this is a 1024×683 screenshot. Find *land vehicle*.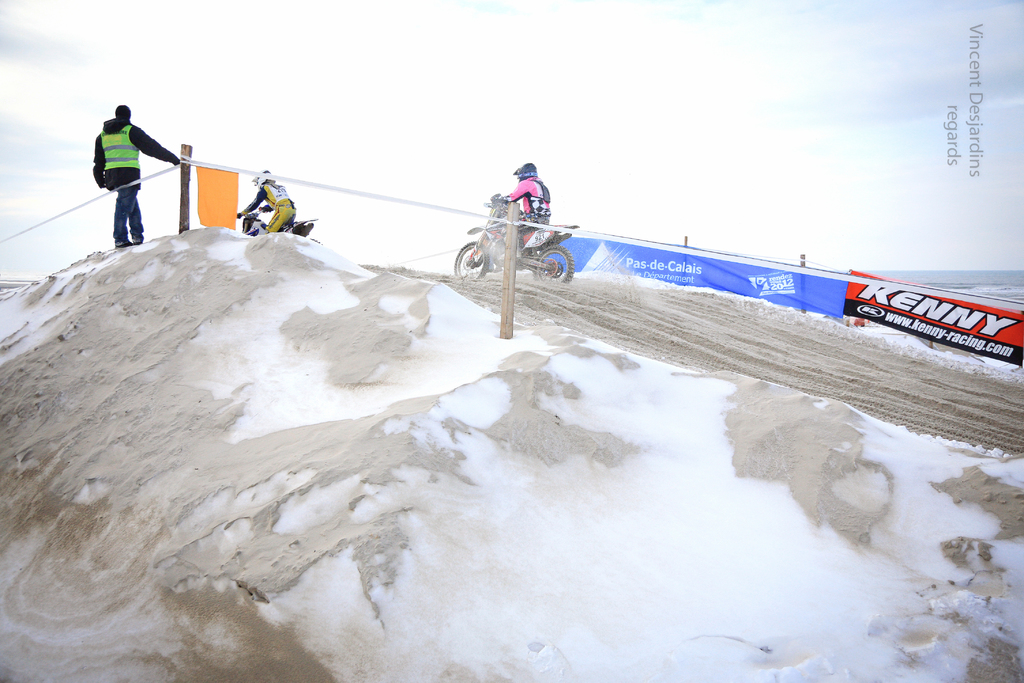
Bounding box: 463/195/575/302.
